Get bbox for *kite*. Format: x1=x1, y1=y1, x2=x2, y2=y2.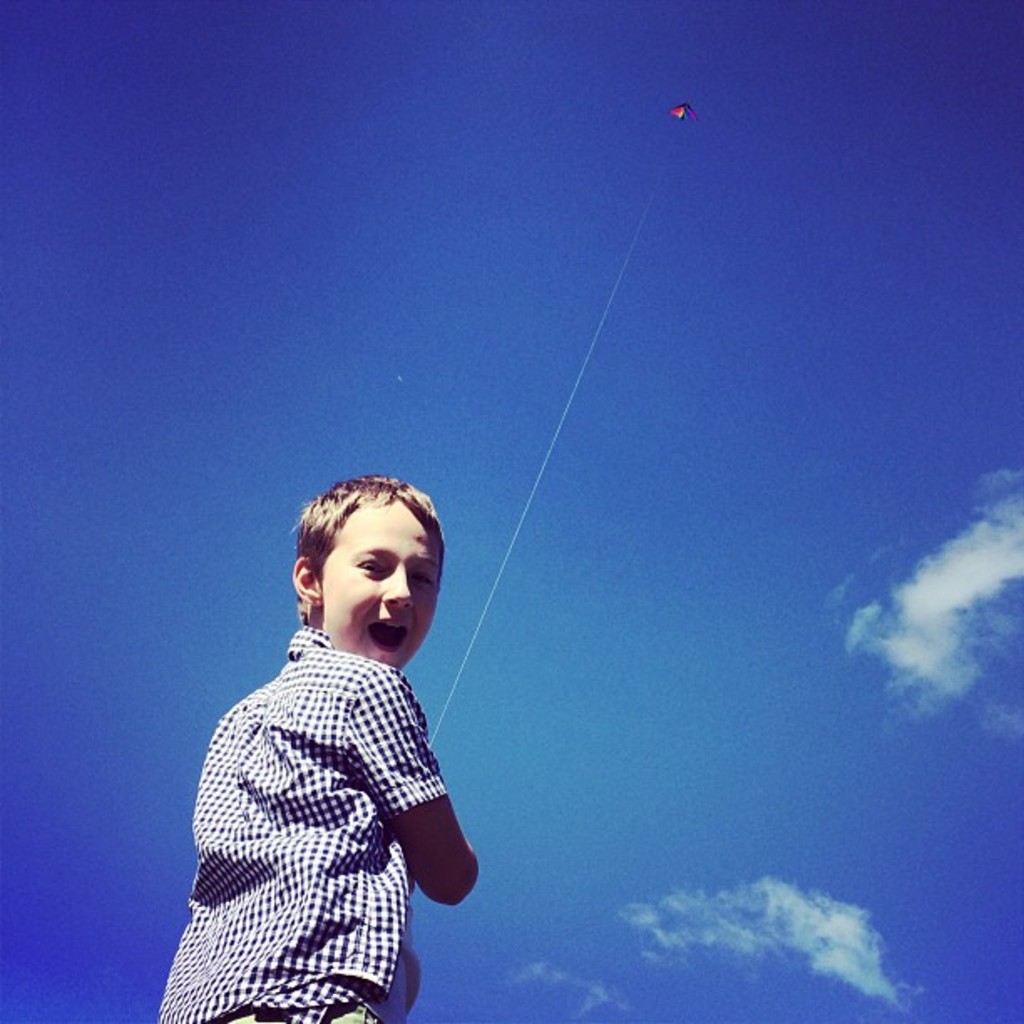
x1=668, y1=102, x2=698, y2=120.
